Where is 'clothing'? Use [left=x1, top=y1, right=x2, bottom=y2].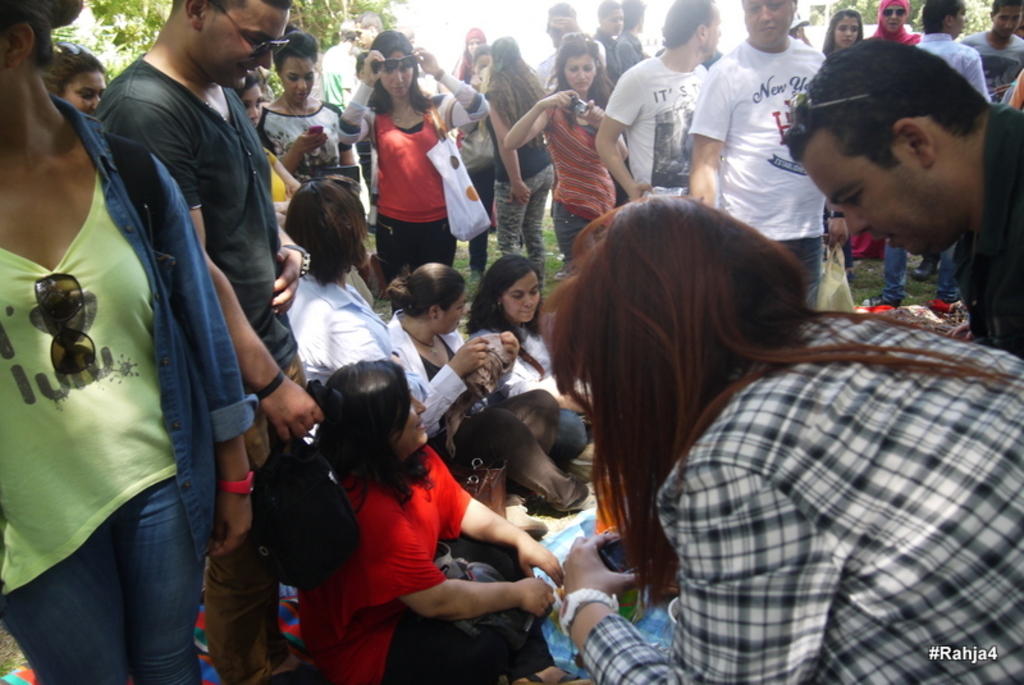
[left=499, top=115, right=557, bottom=293].
